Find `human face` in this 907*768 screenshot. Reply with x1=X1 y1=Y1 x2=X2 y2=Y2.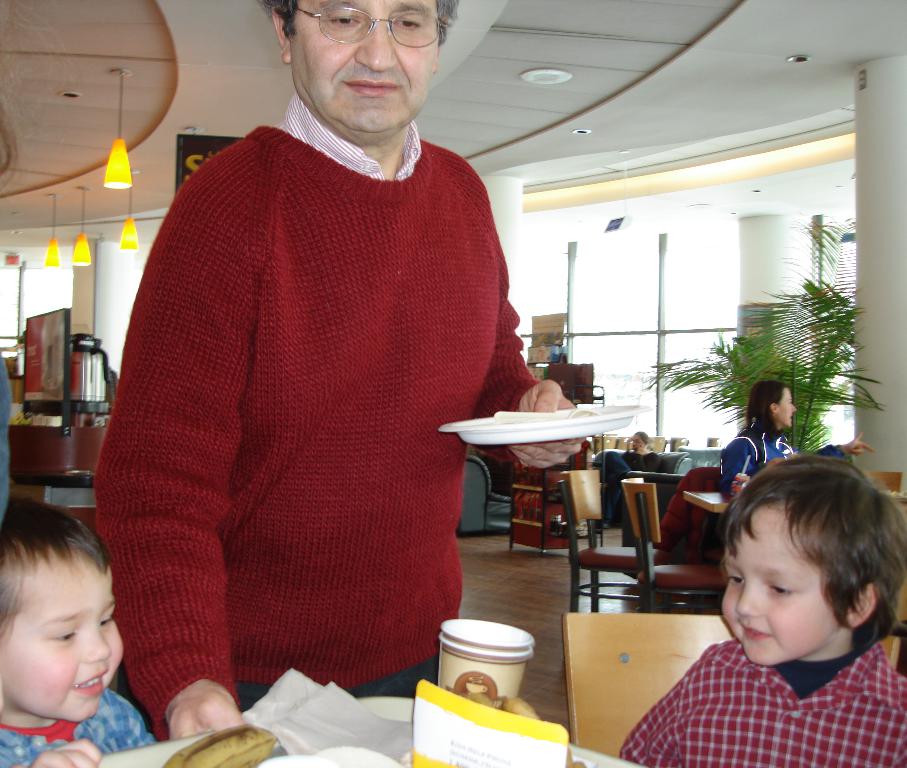
x1=292 y1=0 x2=442 y2=132.
